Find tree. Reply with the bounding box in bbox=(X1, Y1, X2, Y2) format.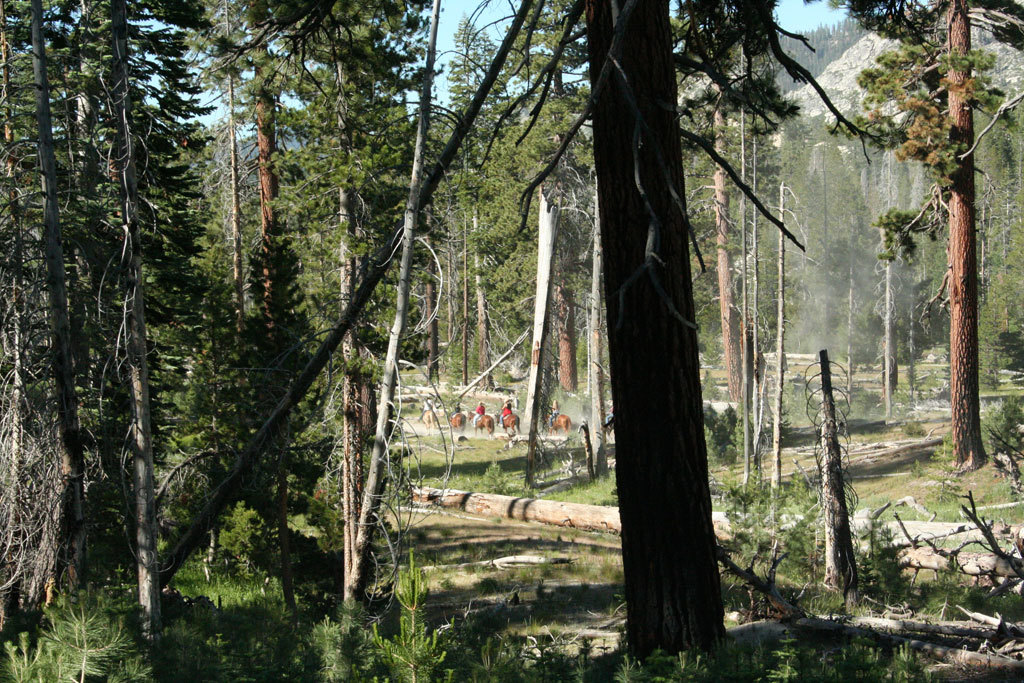
bbox=(861, 0, 1008, 477).
